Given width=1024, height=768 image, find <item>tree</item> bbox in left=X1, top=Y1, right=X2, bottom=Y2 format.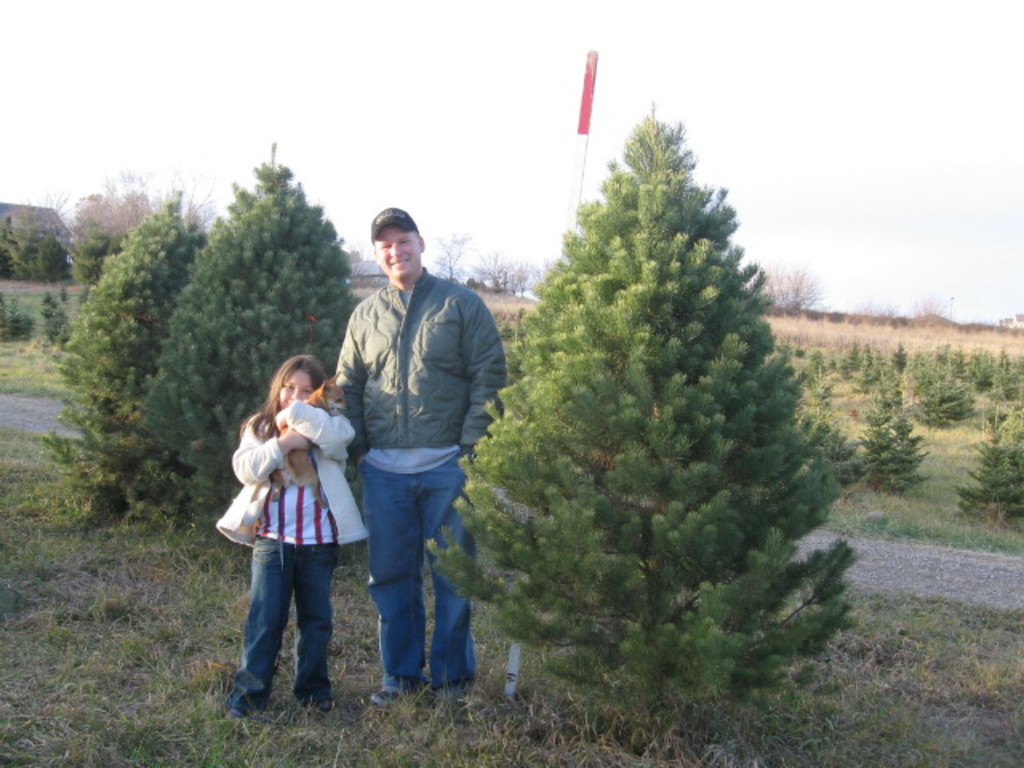
left=510, top=253, right=534, bottom=301.
